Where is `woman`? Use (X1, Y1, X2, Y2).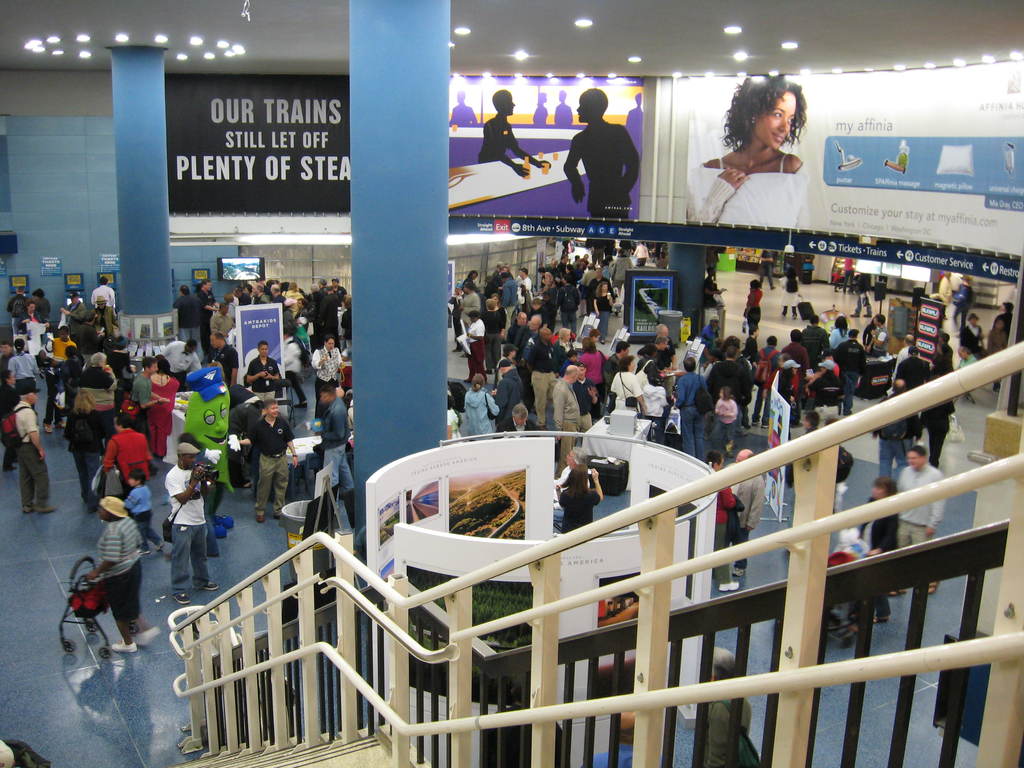
(79, 350, 115, 447).
